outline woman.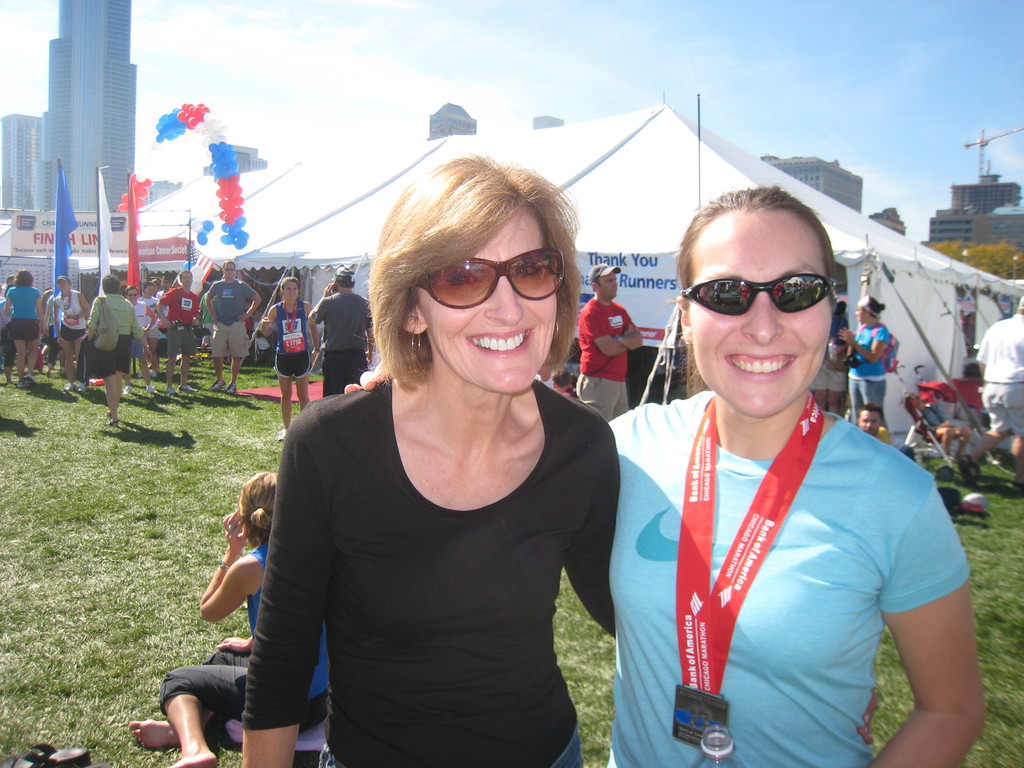
Outline: <bbox>117, 281, 161, 408</bbox>.
